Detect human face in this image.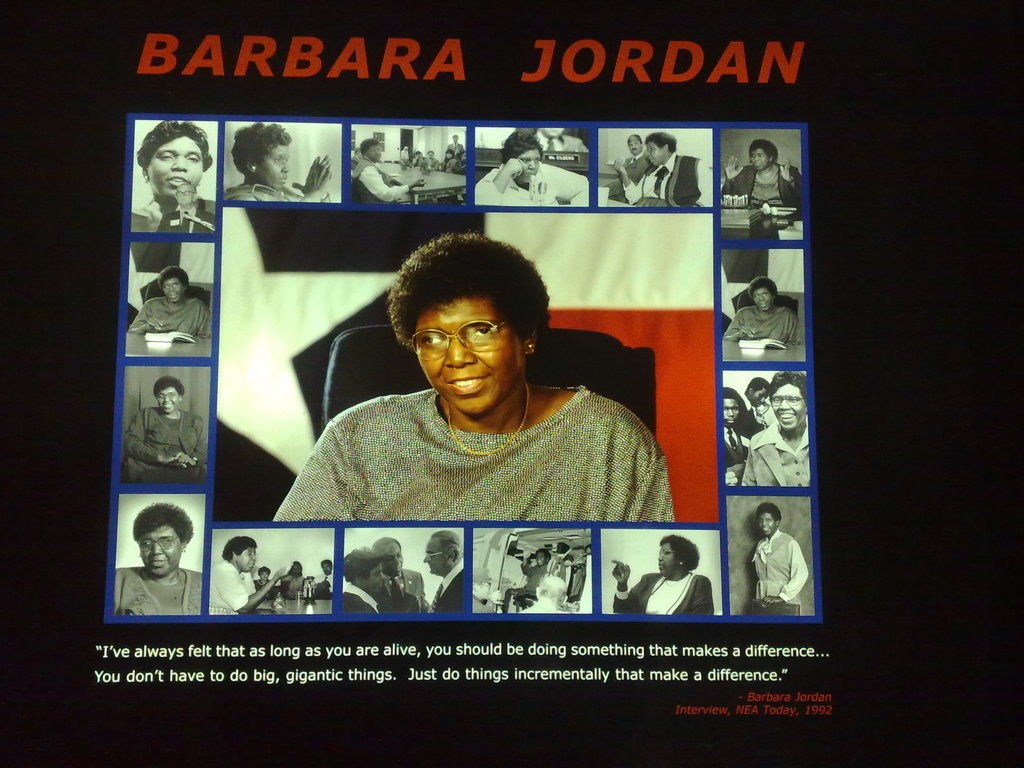
Detection: bbox(644, 143, 668, 166).
